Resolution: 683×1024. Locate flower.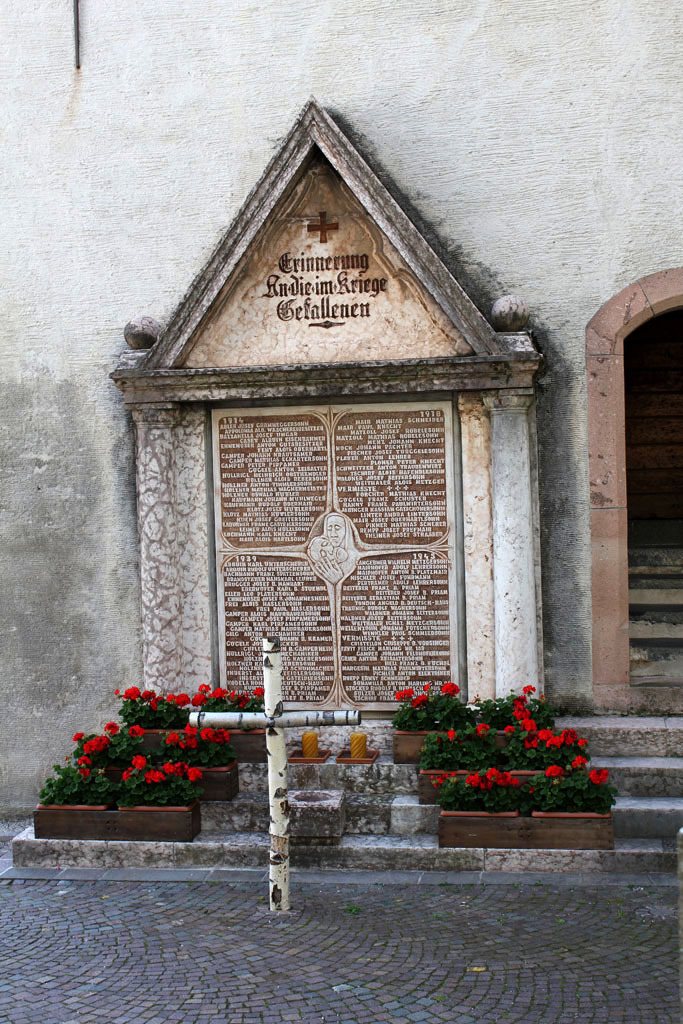
398 684 412 696.
